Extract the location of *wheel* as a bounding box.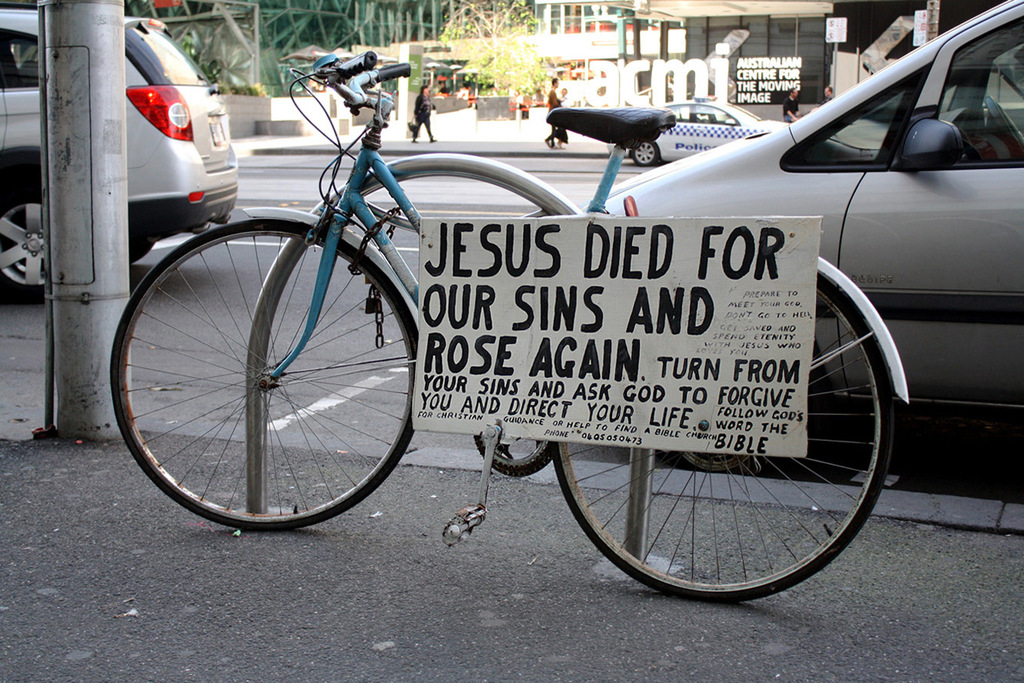
Rect(104, 209, 419, 536).
